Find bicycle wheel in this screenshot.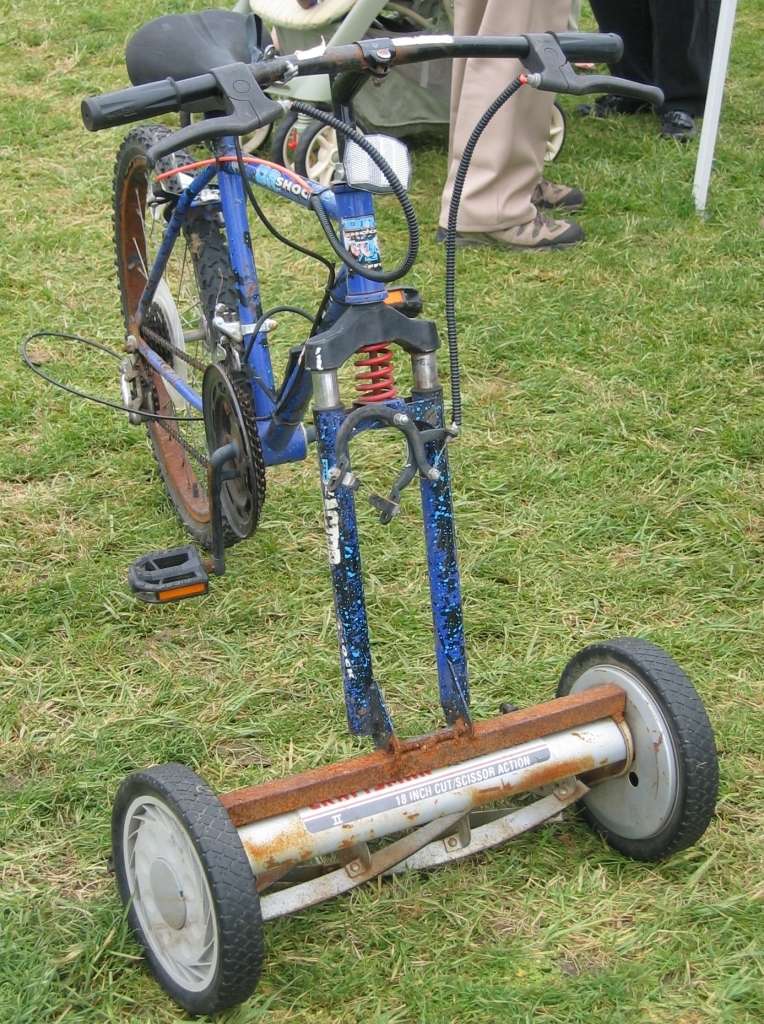
The bounding box for bicycle wheel is bbox=(555, 632, 714, 856).
